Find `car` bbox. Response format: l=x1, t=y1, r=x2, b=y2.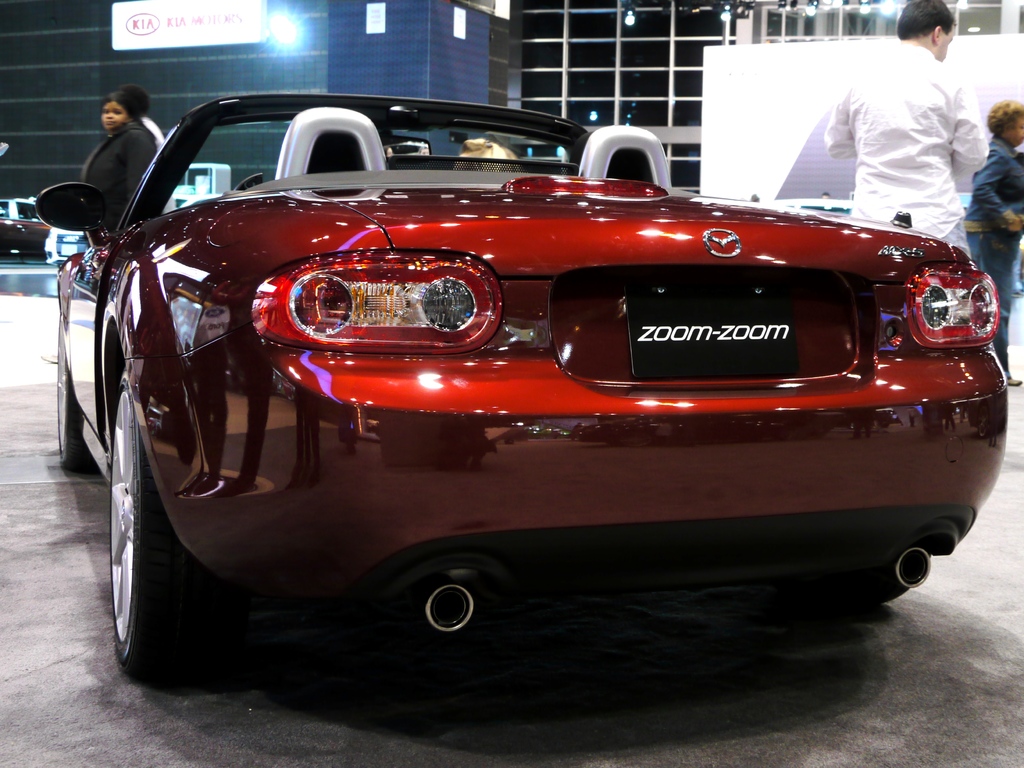
l=43, t=102, r=952, b=678.
